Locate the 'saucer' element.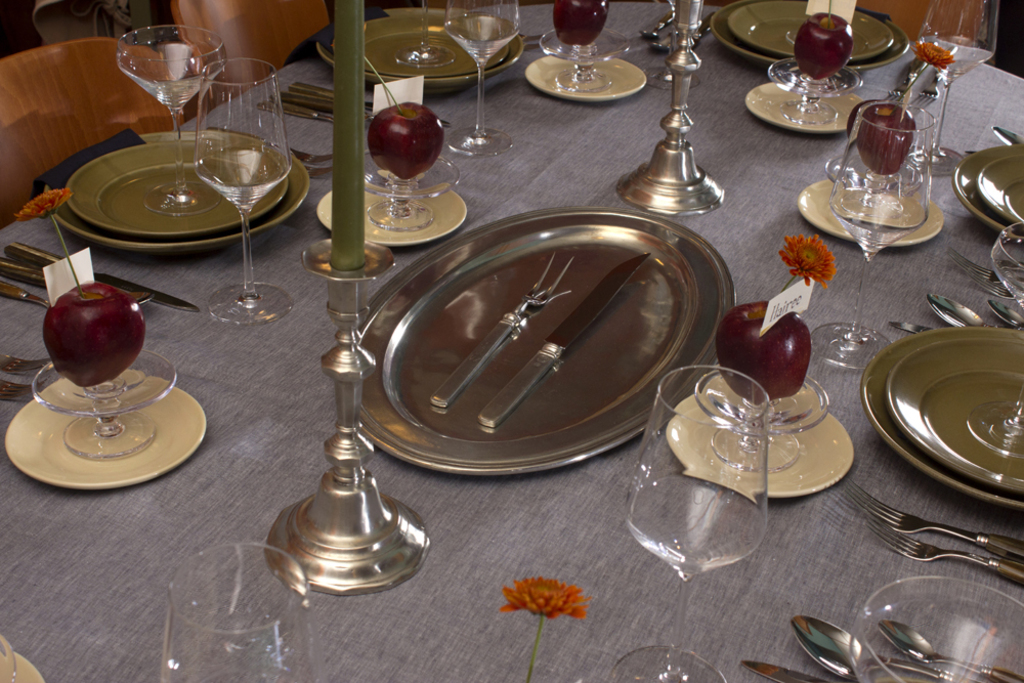
Element bbox: (798, 171, 949, 248).
